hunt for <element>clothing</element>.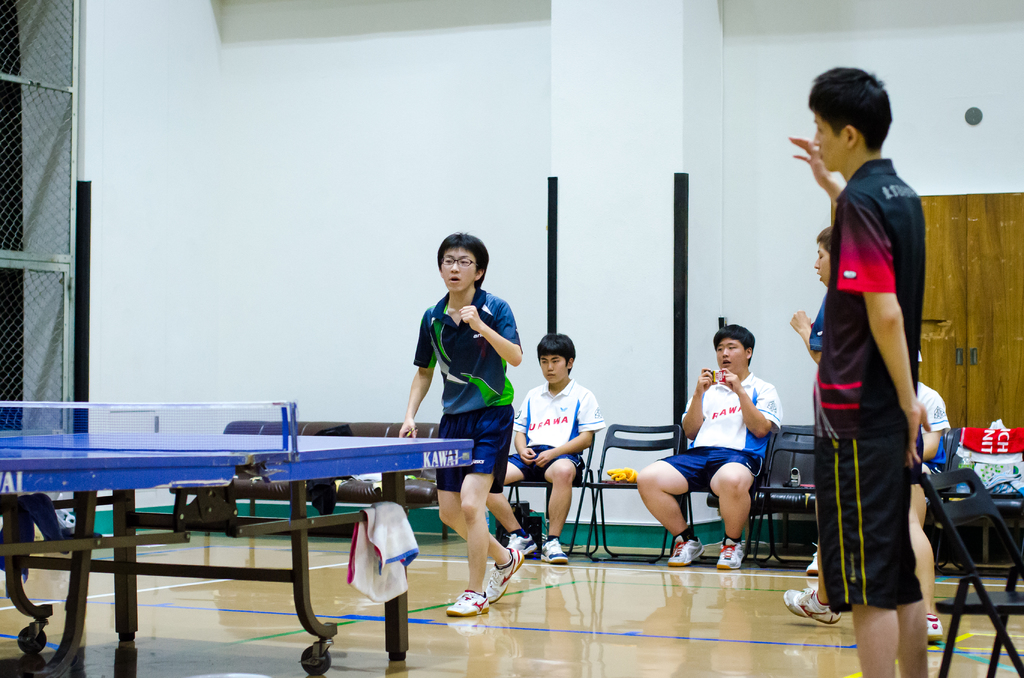
Hunted down at pyautogui.locateOnScreen(509, 376, 605, 488).
